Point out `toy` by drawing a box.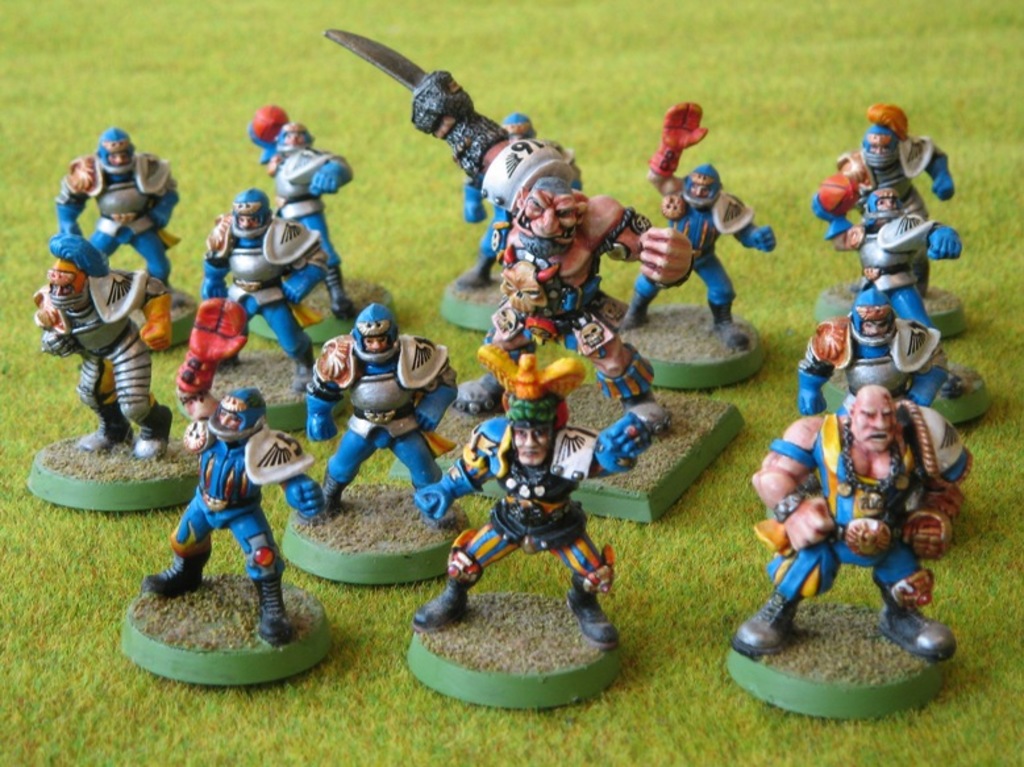
[x1=841, y1=104, x2=958, y2=297].
